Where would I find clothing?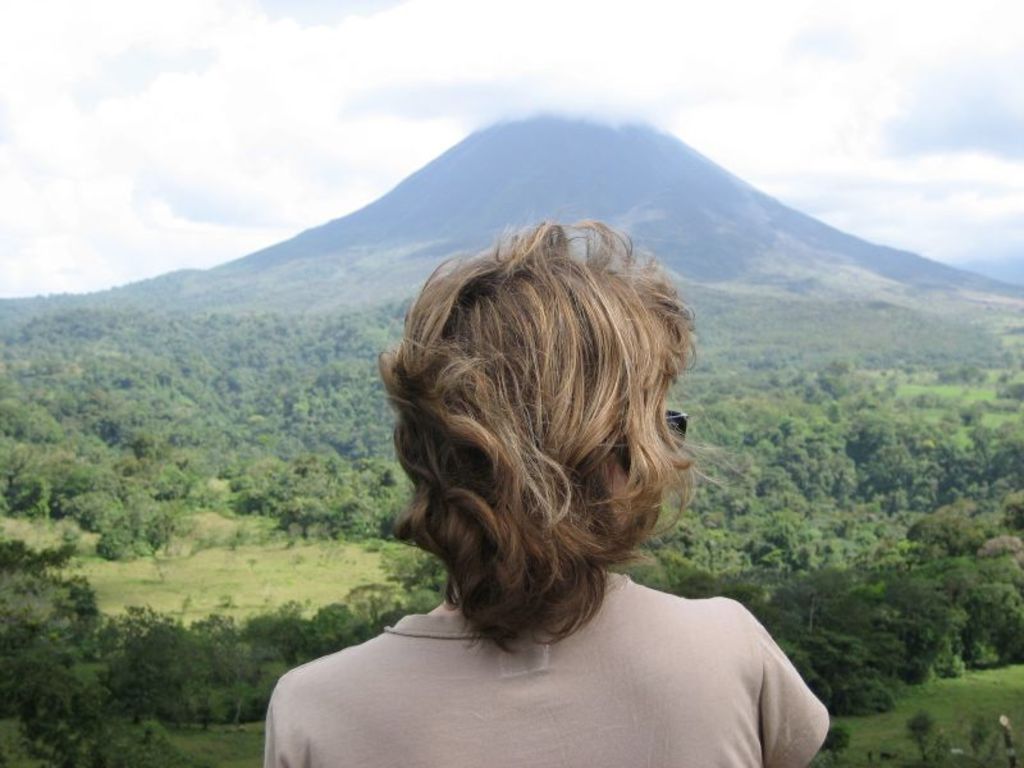
At (x1=253, y1=511, x2=846, y2=760).
